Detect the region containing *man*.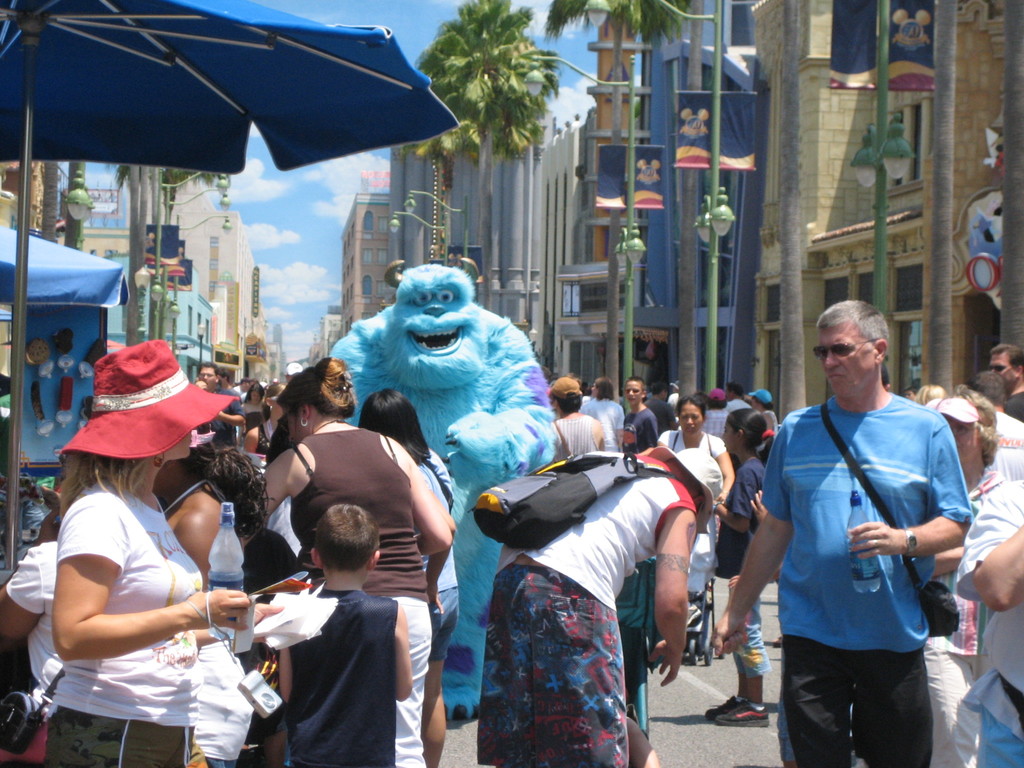
select_region(904, 387, 918, 401).
